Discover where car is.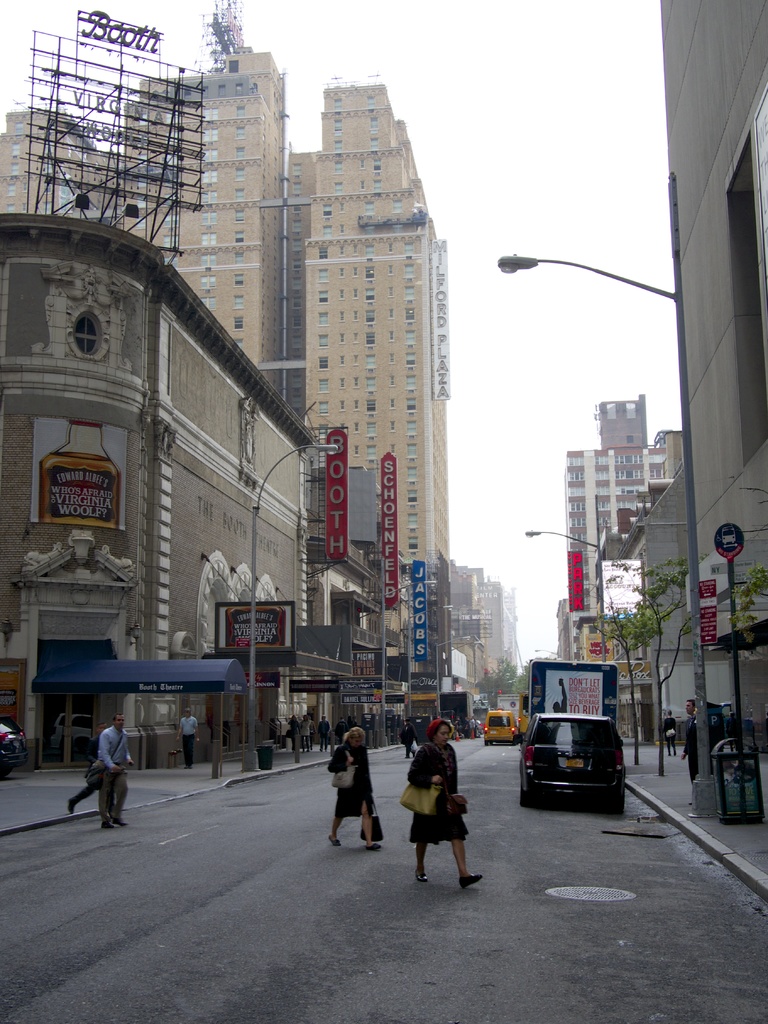
Discovered at (x1=511, y1=708, x2=625, y2=810).
